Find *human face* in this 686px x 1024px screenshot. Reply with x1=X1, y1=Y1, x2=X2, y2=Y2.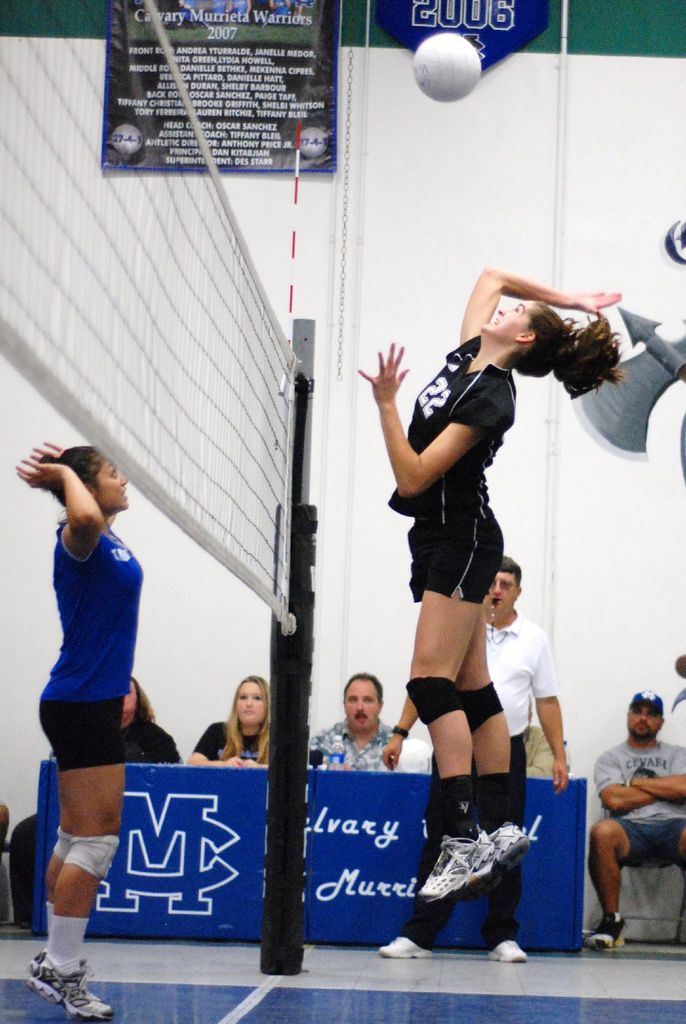
x1=475, y1=297, x2=543, y2=342.
